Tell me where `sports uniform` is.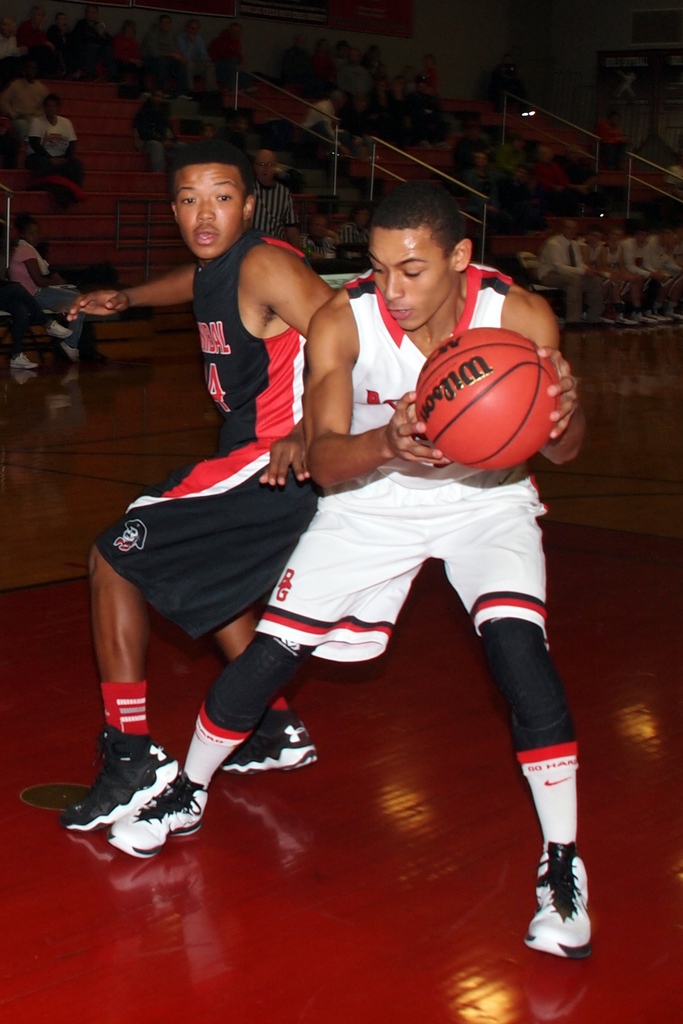
`sports uniform` is at (x1=252, y1=261, x2=579, y2=664).
